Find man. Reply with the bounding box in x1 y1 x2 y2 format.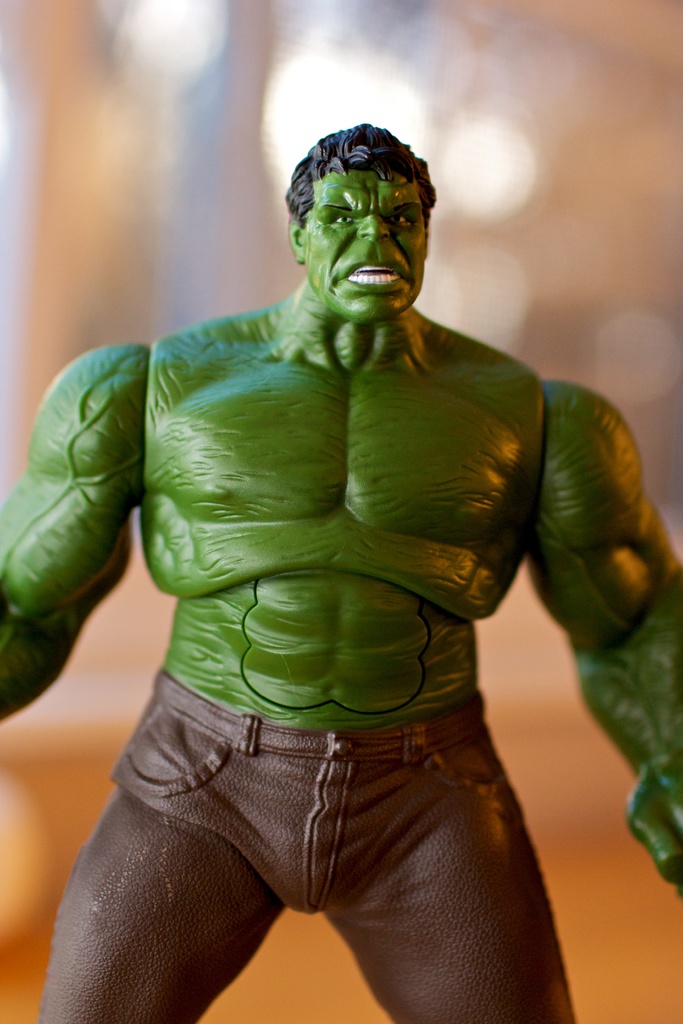
0 116 682 1023.
